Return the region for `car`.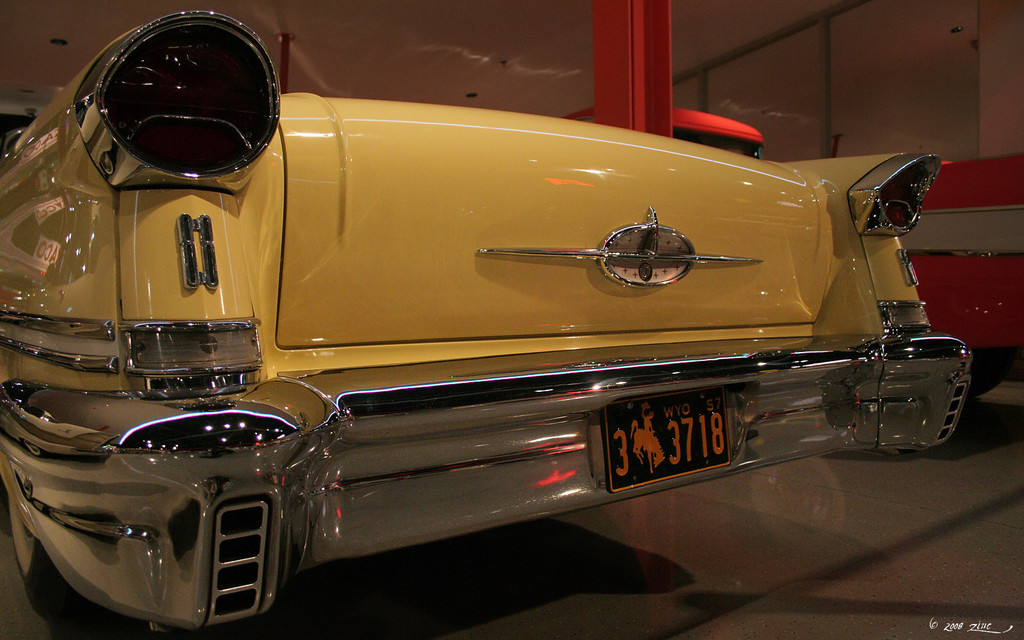
(903, 150, 1023, 399).
